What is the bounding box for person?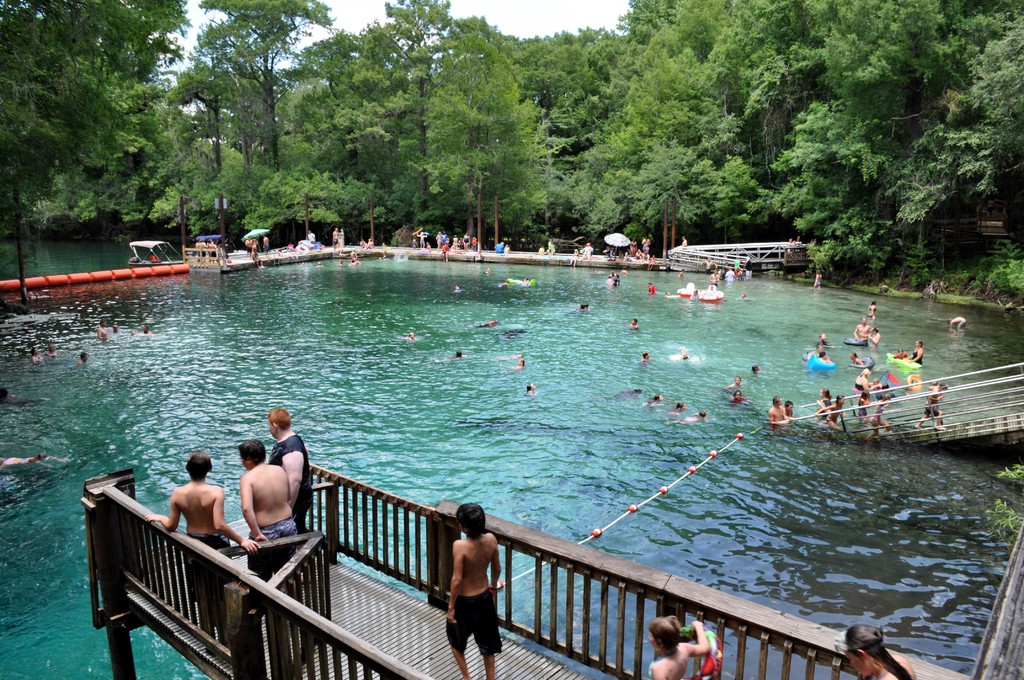
rect(910, 339, 925, 366).
